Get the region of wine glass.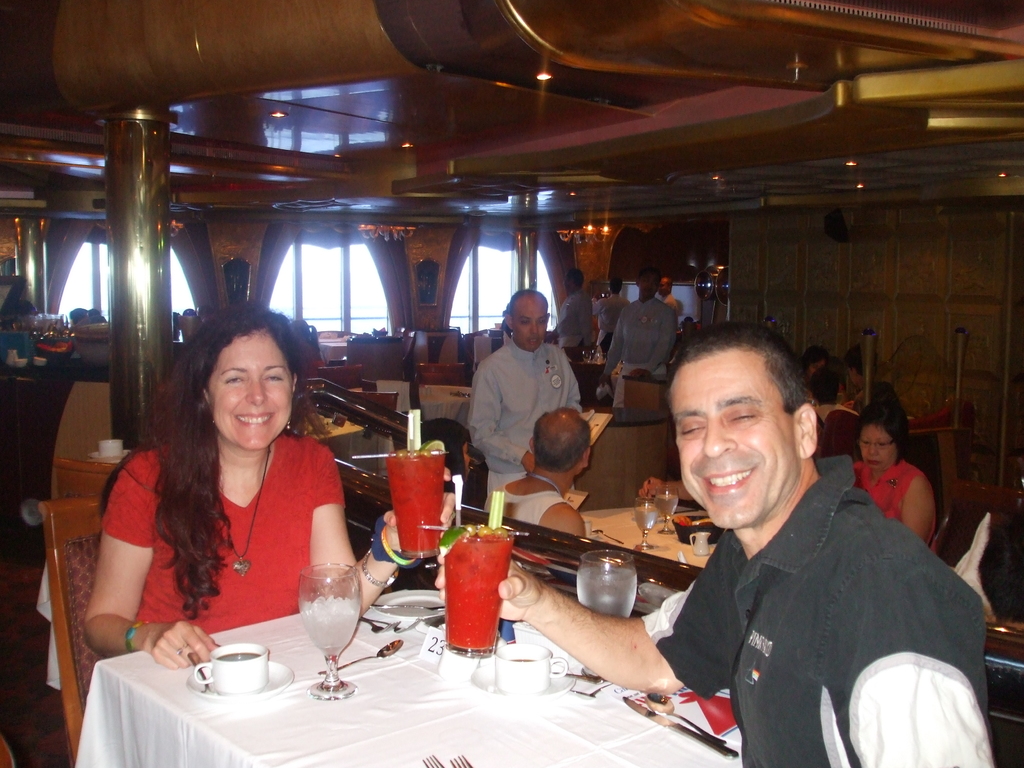
box=[630, 498, 655, 554].
